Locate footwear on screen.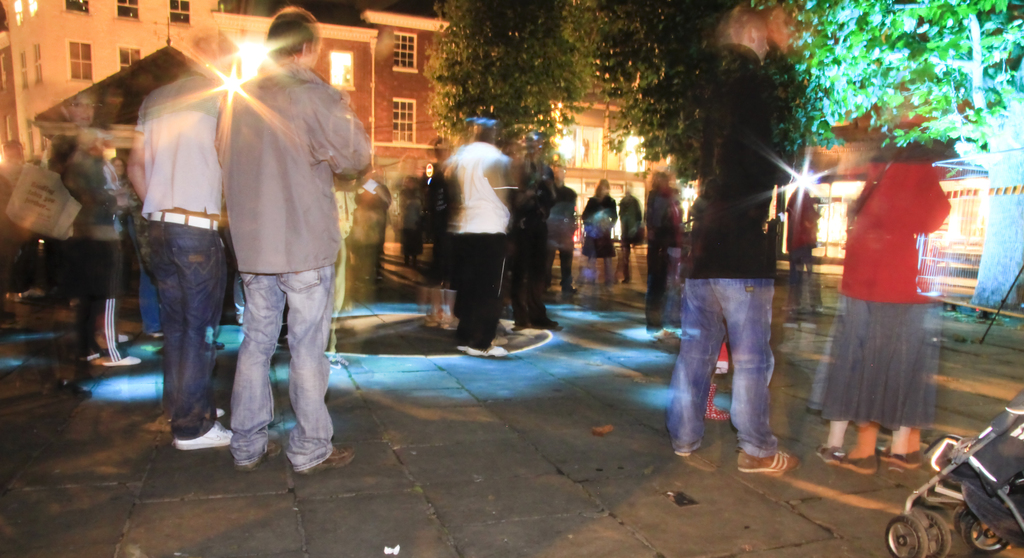
On screen at 815:444:844:466.
